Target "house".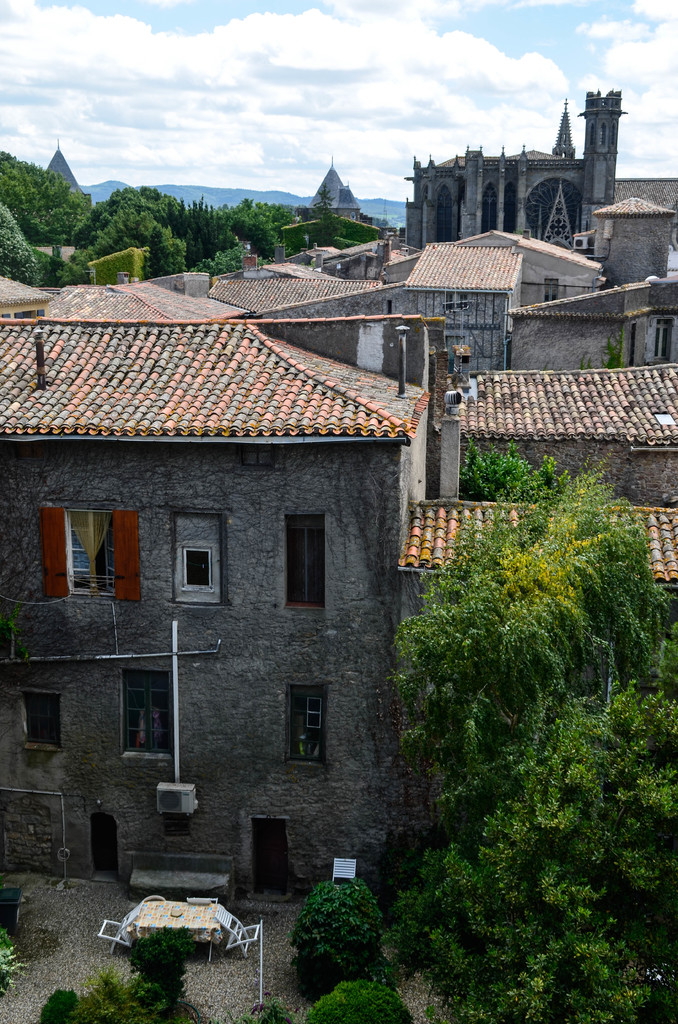
Target region: Rect(209, 266, 391, 372).
